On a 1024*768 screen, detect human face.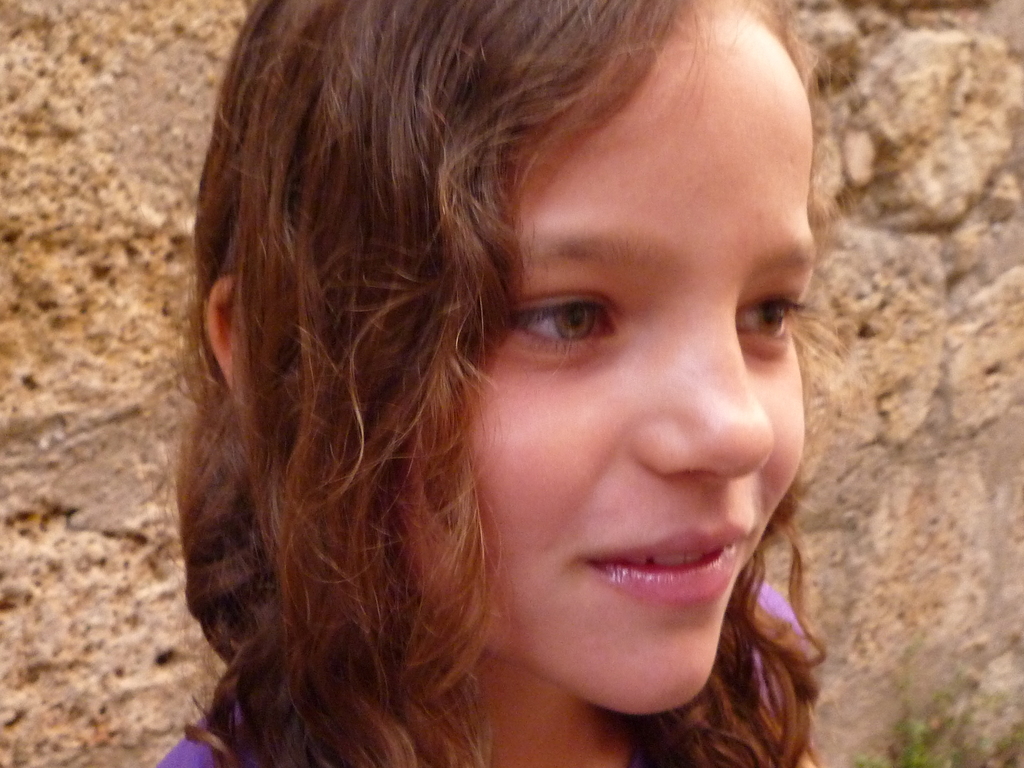
<box>395,1,814,712</box>.
